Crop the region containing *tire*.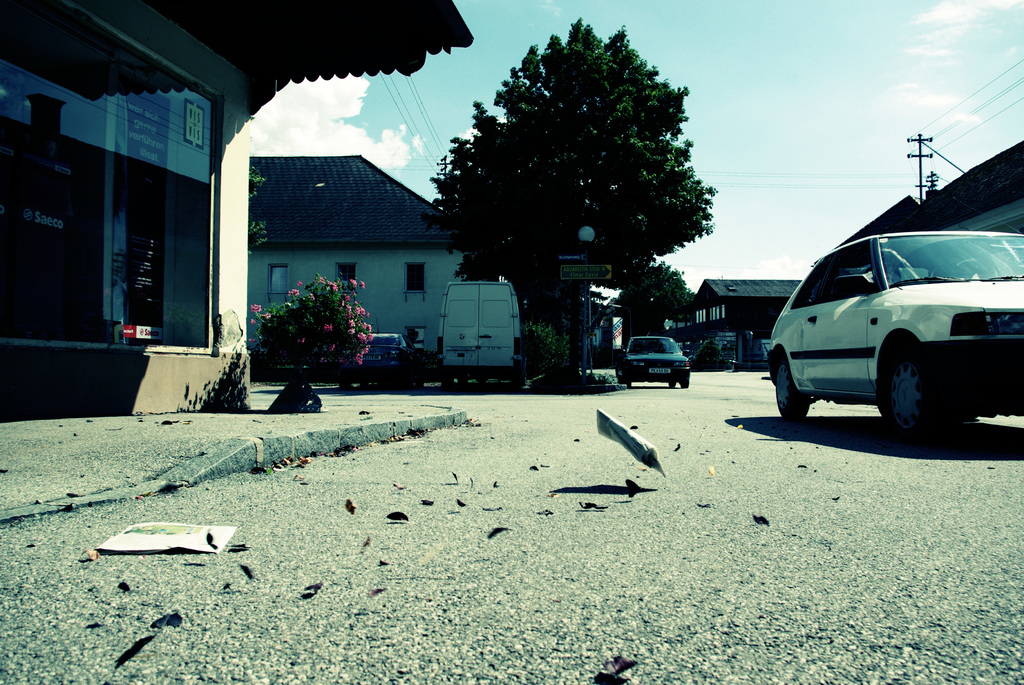
Crop region: select_region(678, 378, 691, 387).
